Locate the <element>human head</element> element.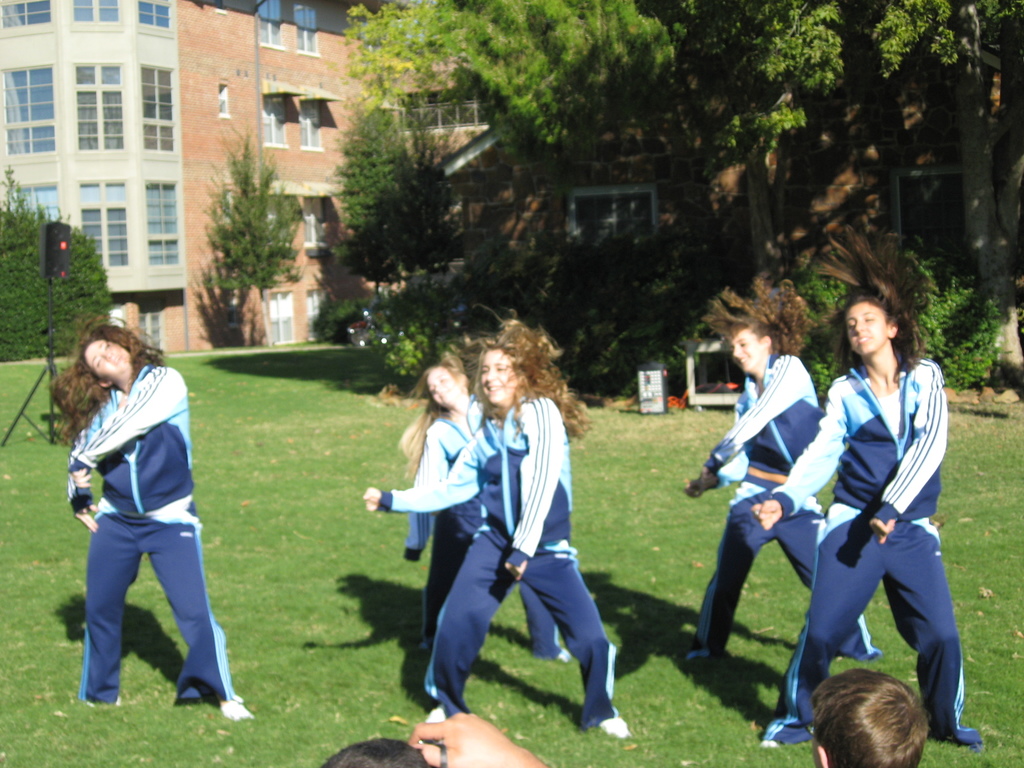
Element bbox: 77,327,140,387.
